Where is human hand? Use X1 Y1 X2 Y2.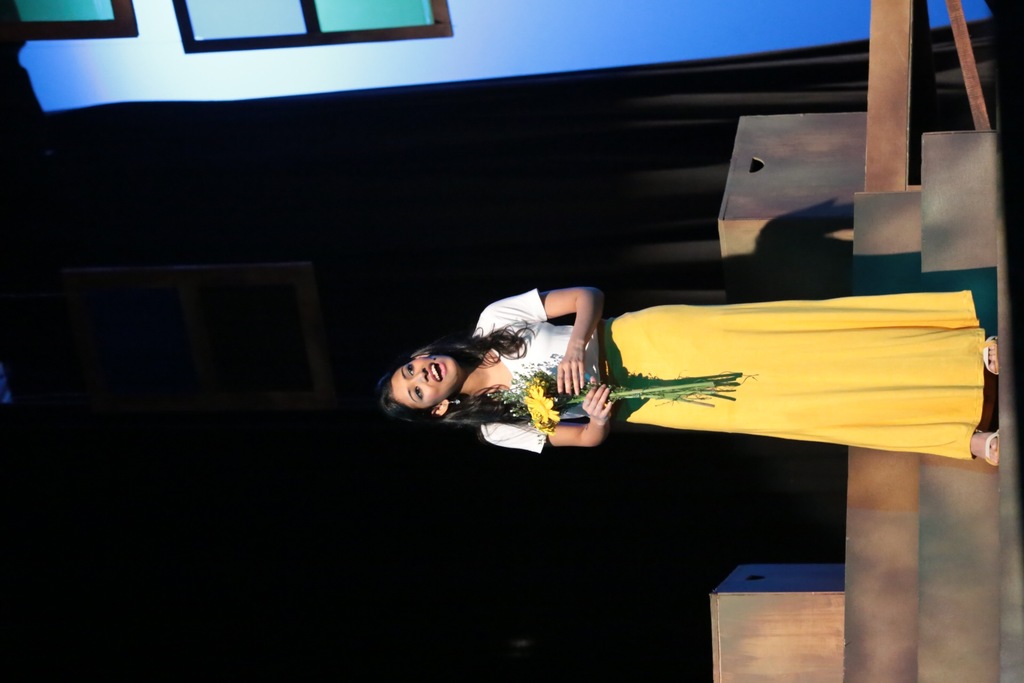
582 374 616 424.
